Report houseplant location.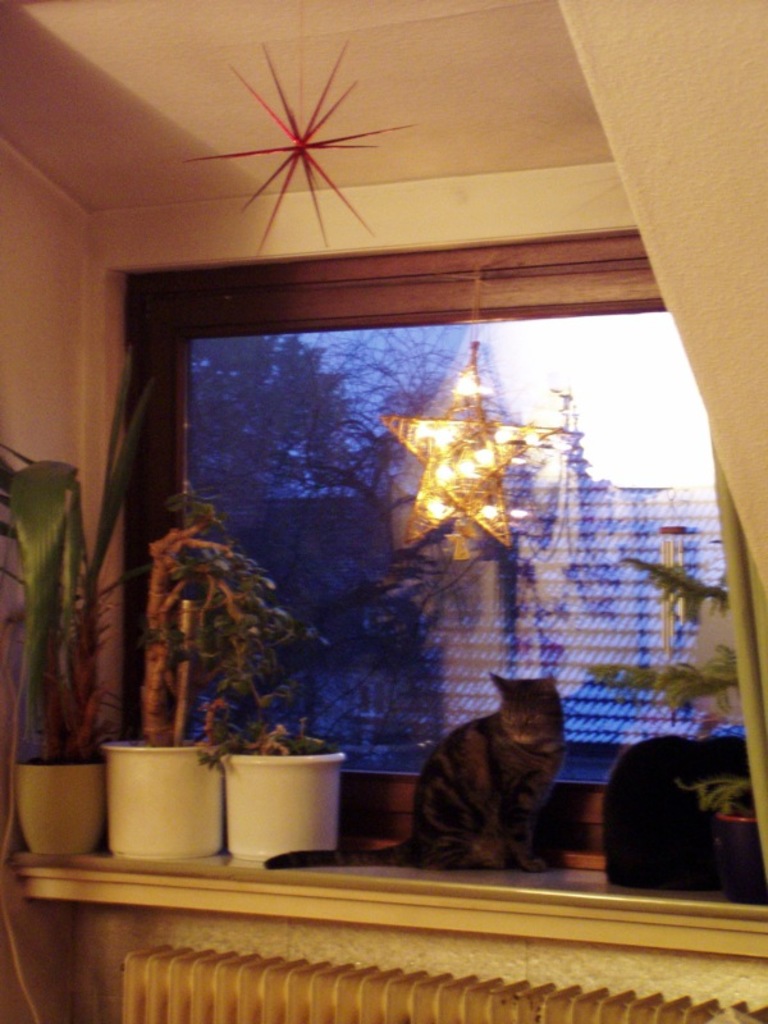
Report: (x1=0, y1=444, x2=136, y2=812).
